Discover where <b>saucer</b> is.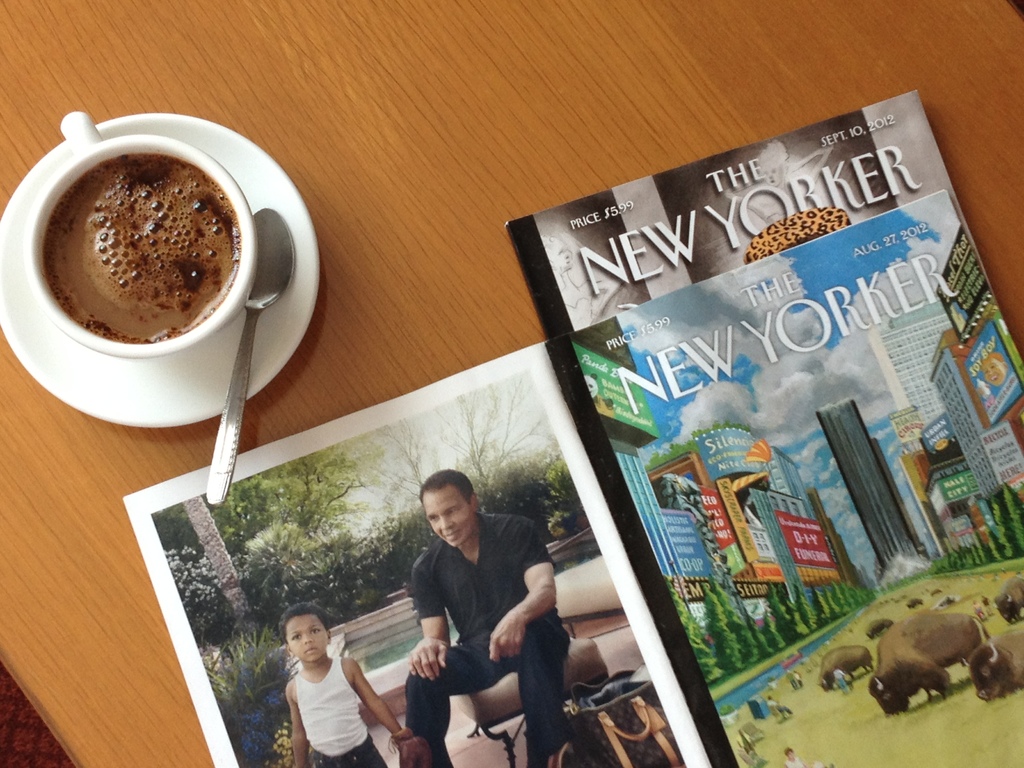
Discovered at (0,111,323,430).
